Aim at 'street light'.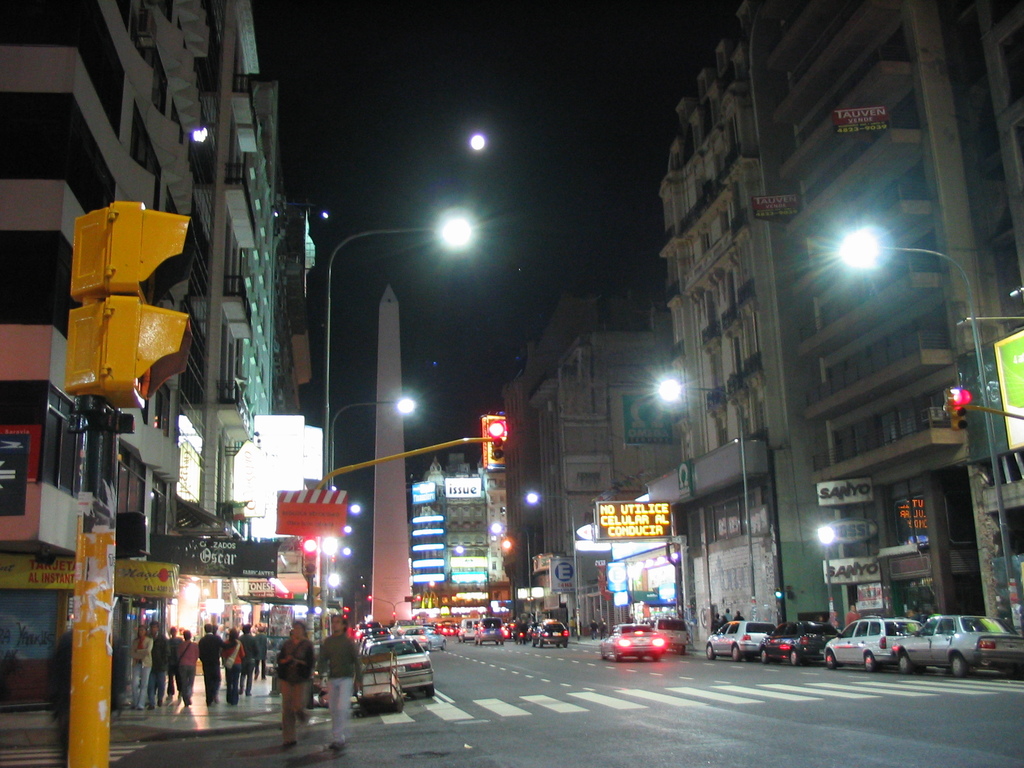
Aimed at [659,383,759,617].
